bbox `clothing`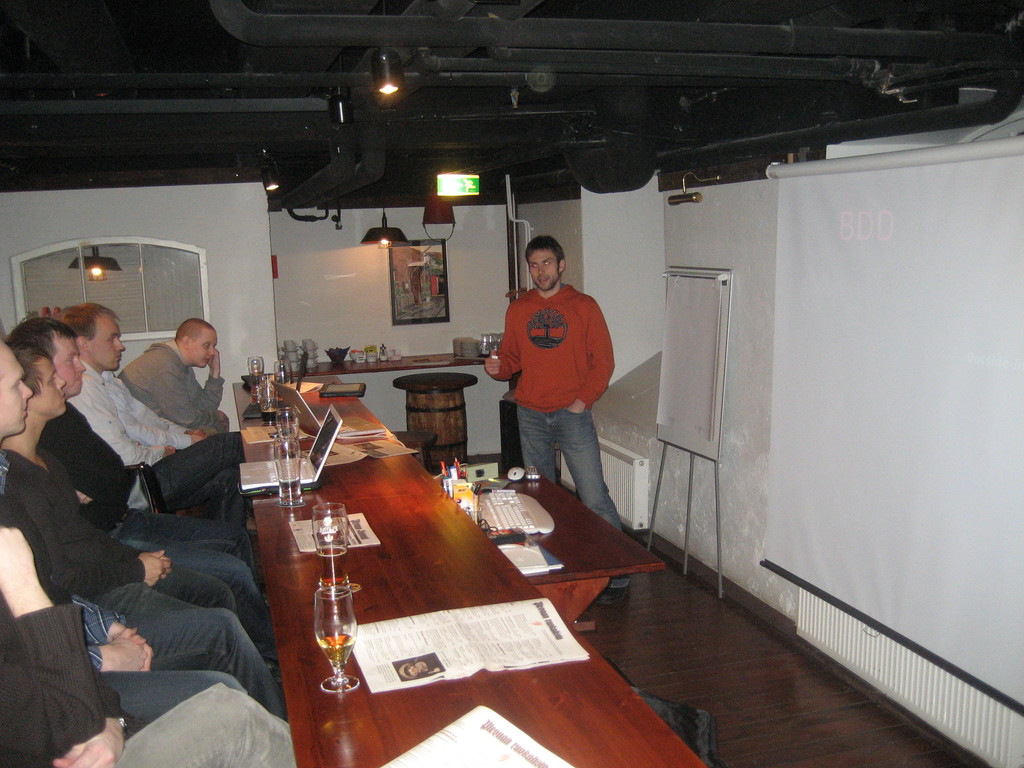
BBox(116, 333, 241, 440)
